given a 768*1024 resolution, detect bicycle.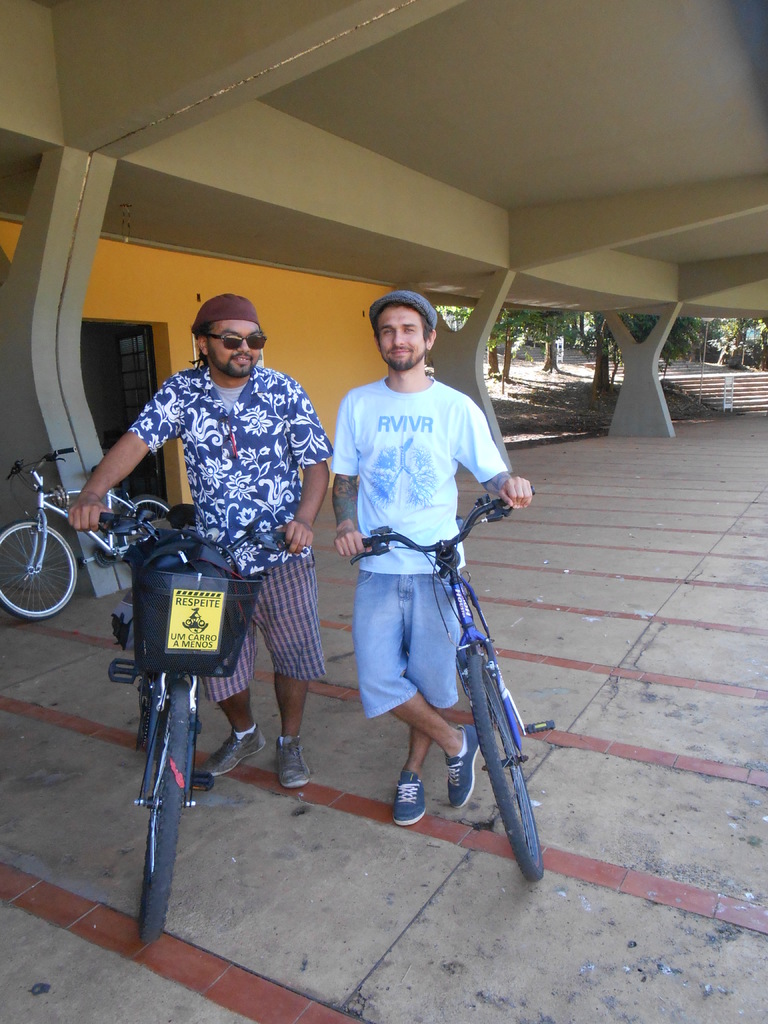
locate(83, 504, 308, 949).
